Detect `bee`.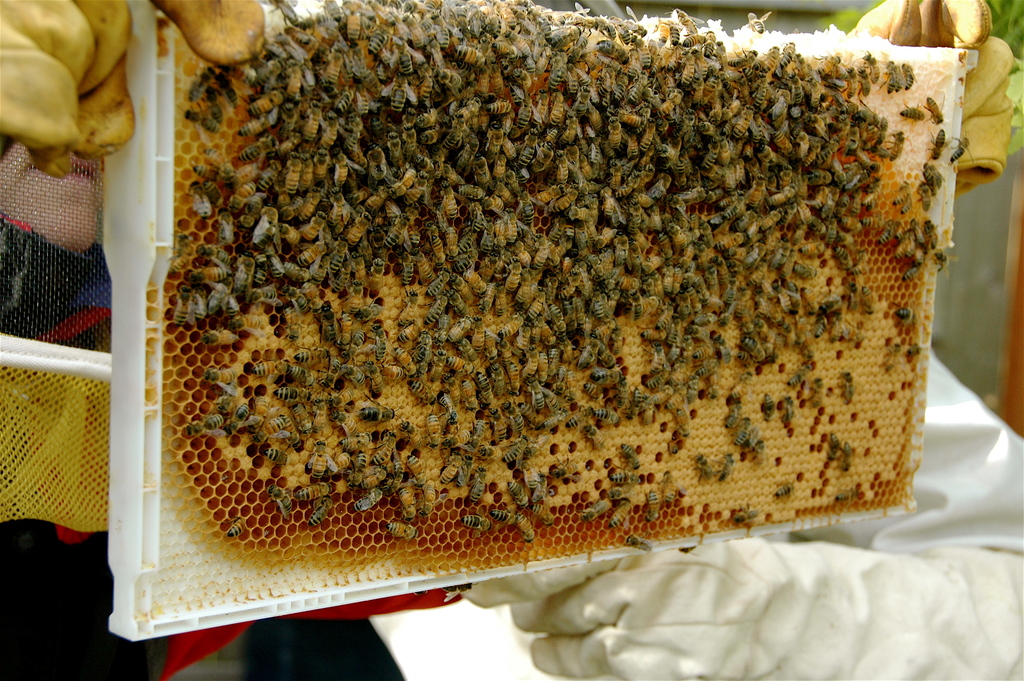
Detected at (511, 514, 538, 543).
